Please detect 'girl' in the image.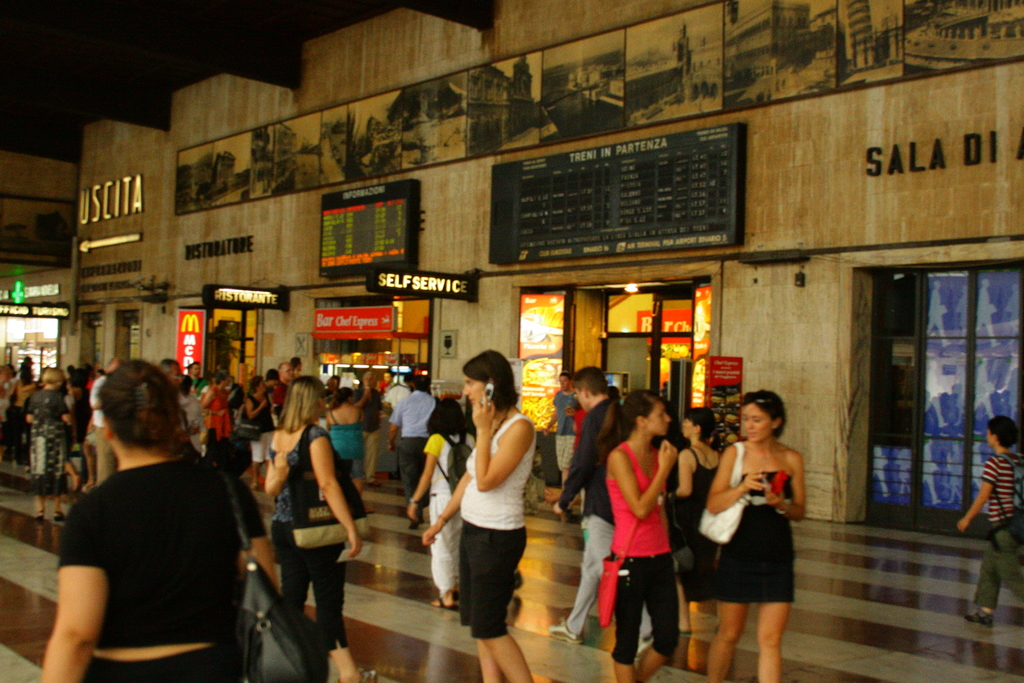
BBox(424, 349, 537, 682).
